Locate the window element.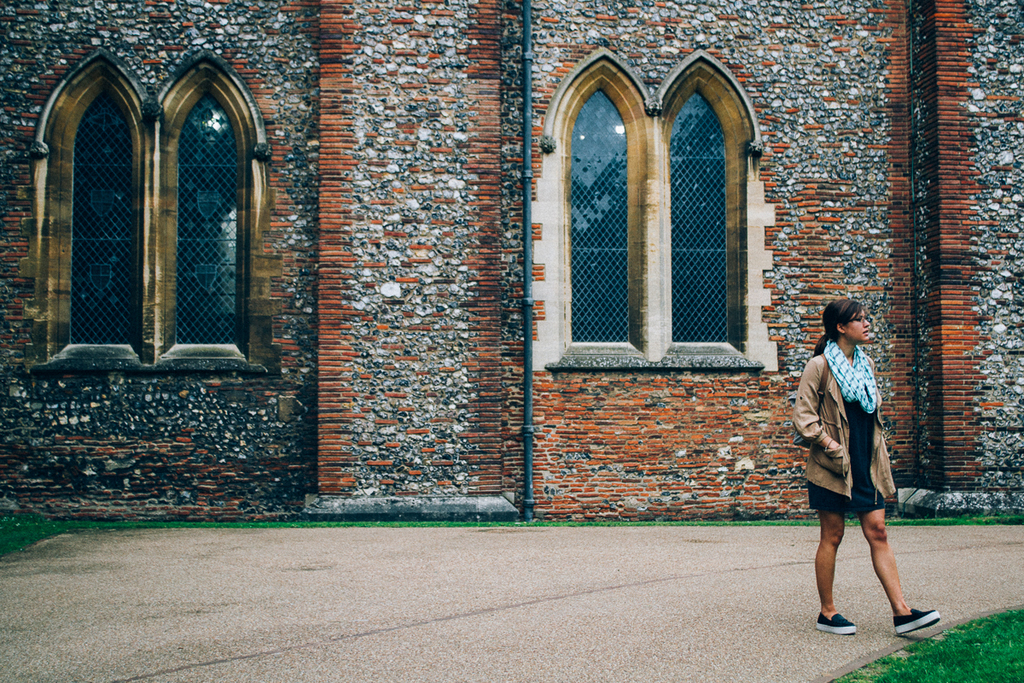
Element bbox: crop(51, 32, 262, 403).
